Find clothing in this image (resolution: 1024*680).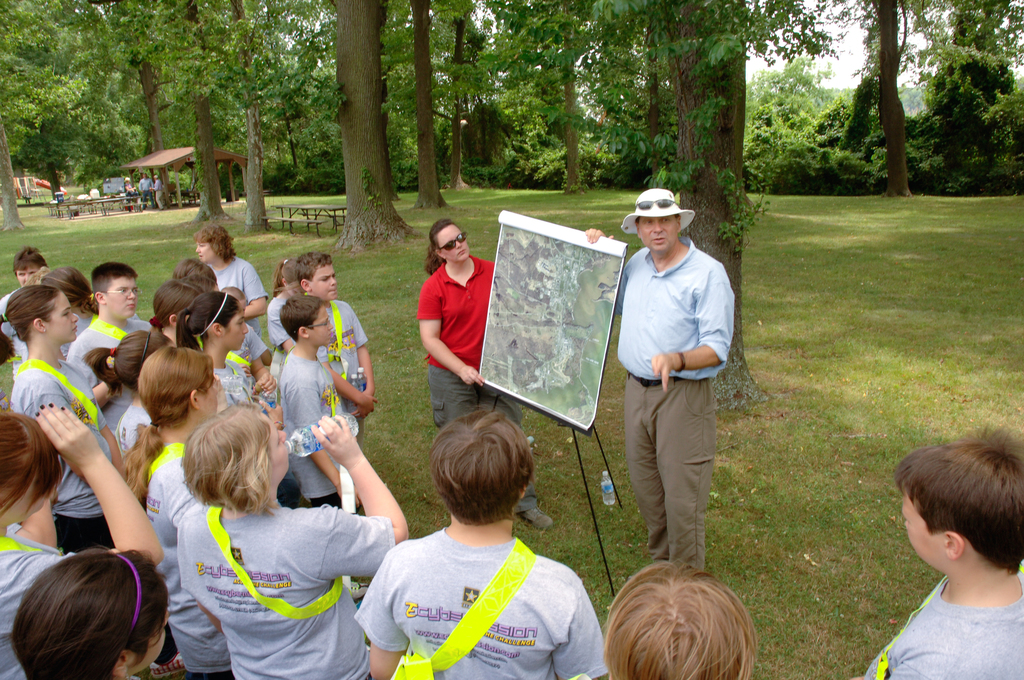
(614,238,734,569).
